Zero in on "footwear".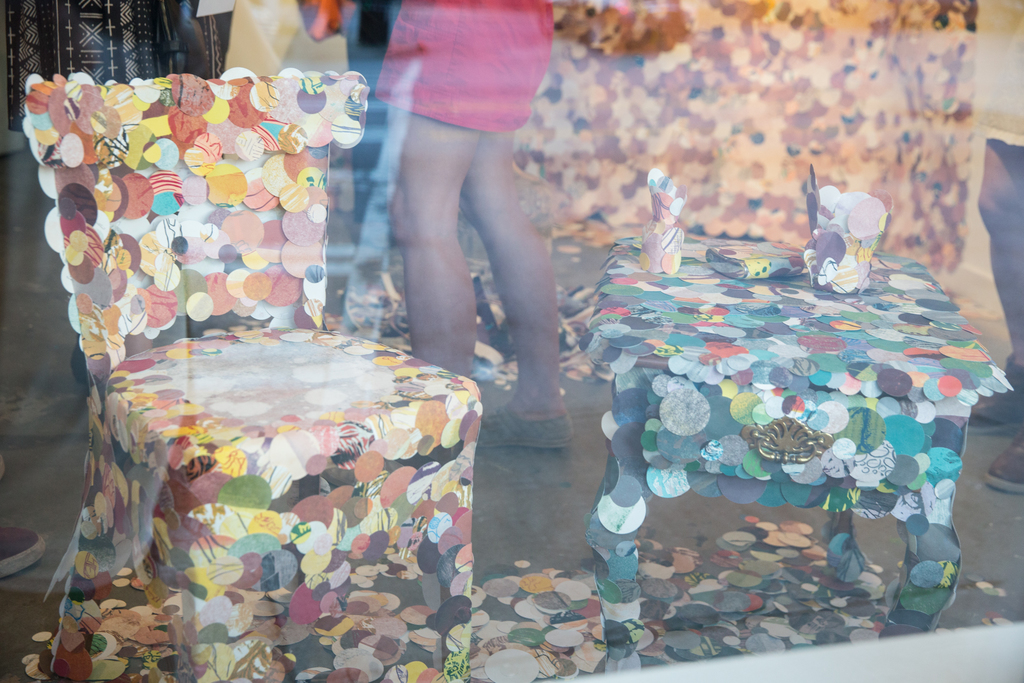
Zeroed in: locate(962, 356, 1023, 429).
